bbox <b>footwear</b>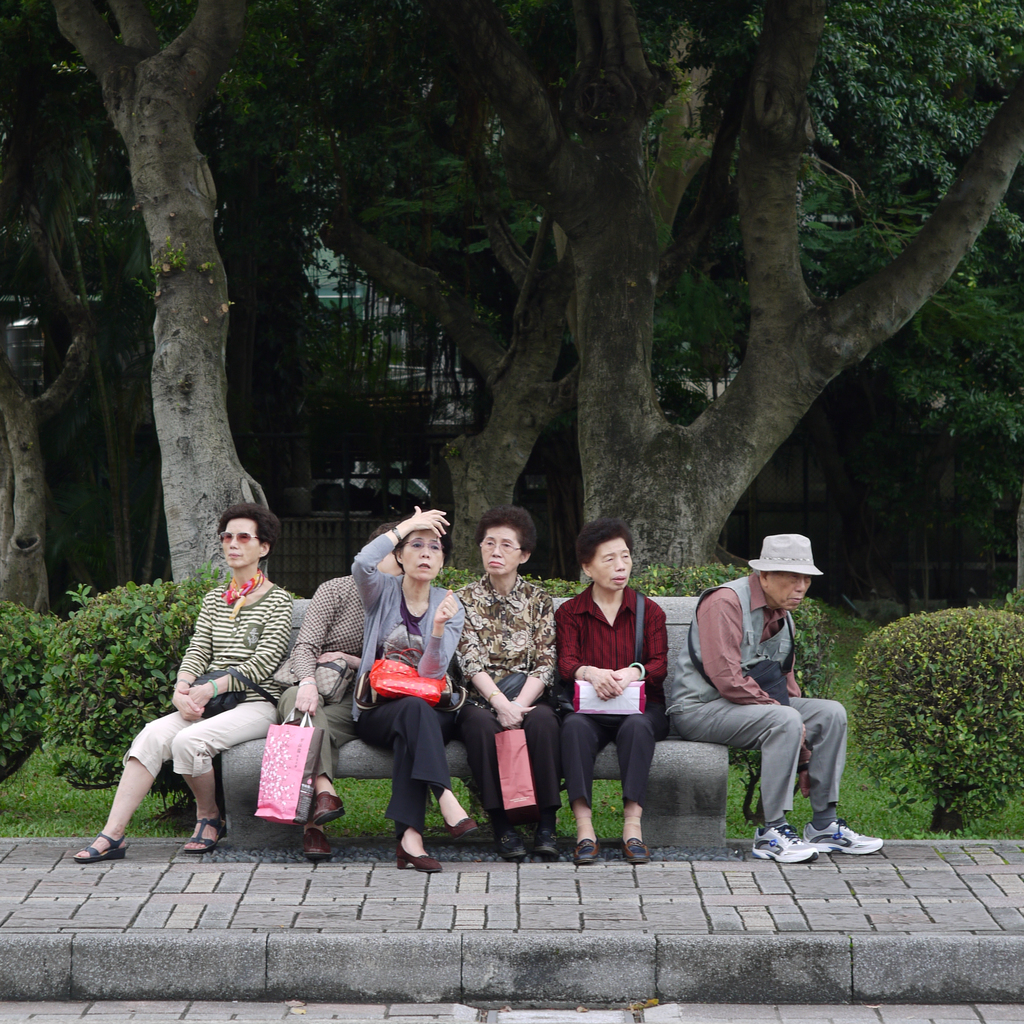
crop(620, 836, 655, 865)
